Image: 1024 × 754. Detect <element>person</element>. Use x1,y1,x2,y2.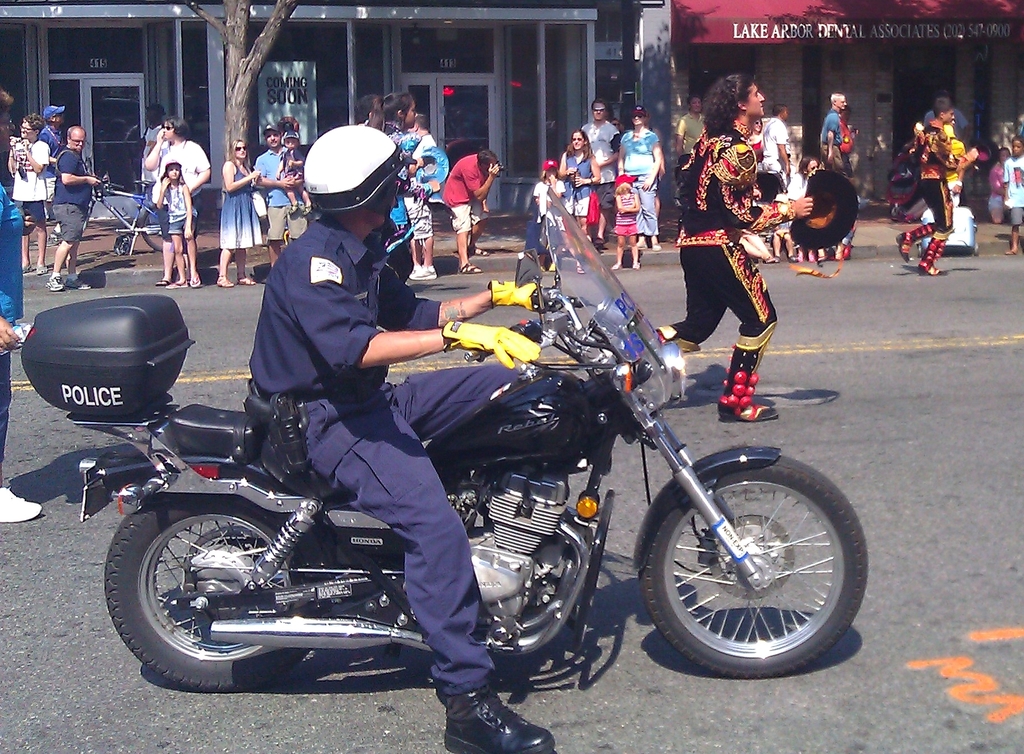
240,123,568,753.
